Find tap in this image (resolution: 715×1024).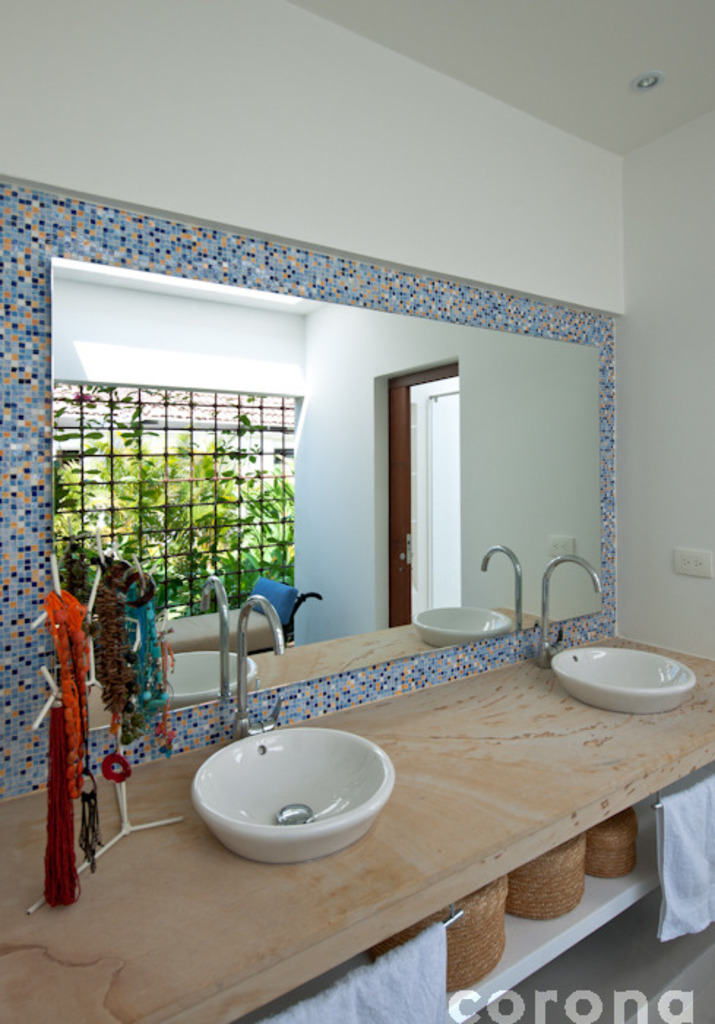
detection(230, 595, 290, 743).
